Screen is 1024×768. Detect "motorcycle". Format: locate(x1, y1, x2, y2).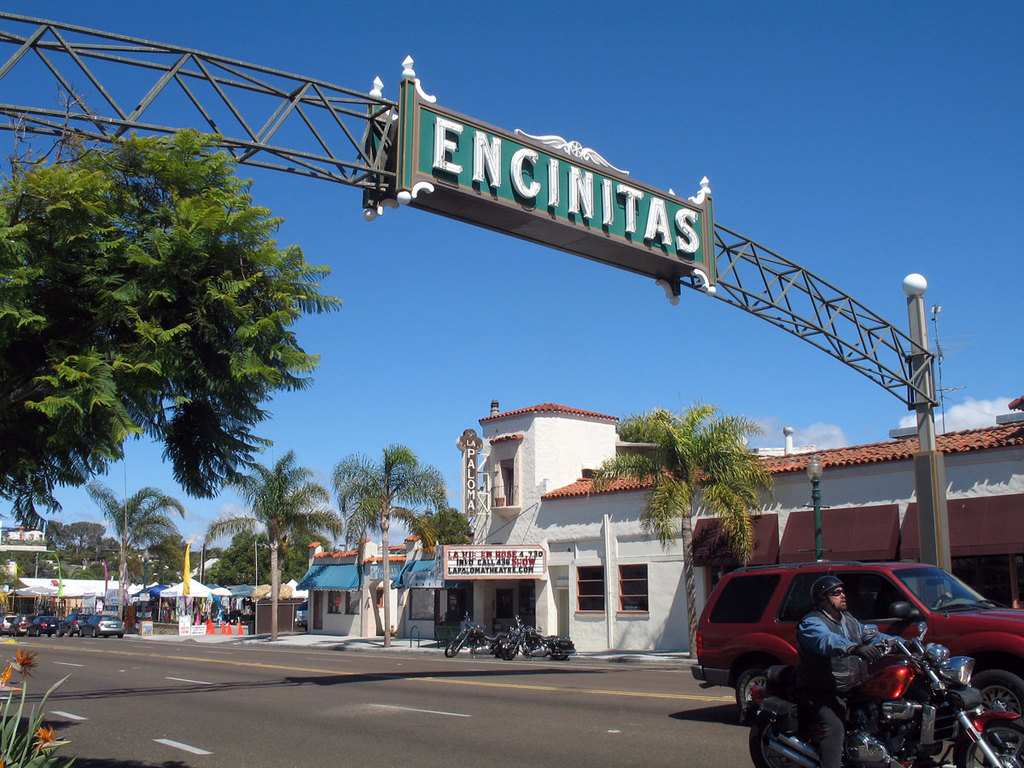
locate(742, 622, 1023, 767).
